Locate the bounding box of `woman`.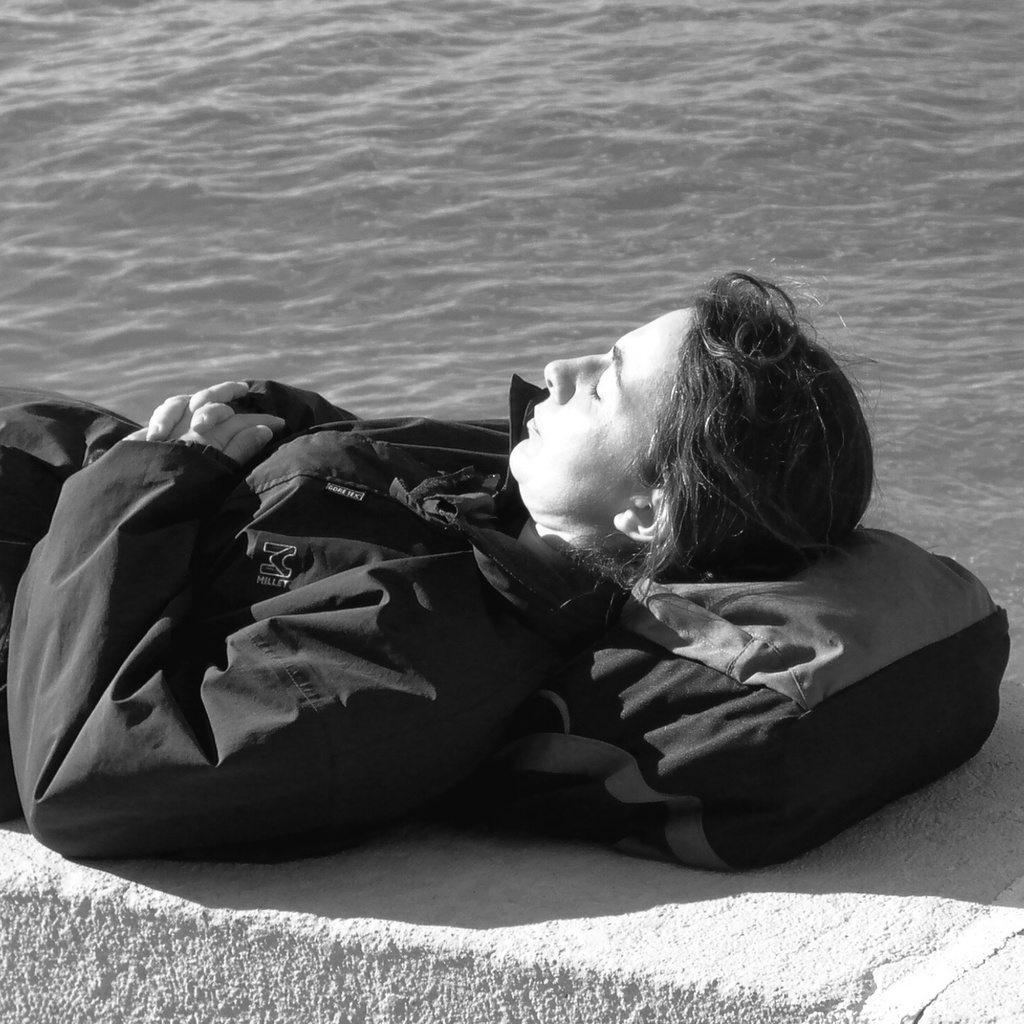
Bounding box: bbox(115, 197, 927, 966).
